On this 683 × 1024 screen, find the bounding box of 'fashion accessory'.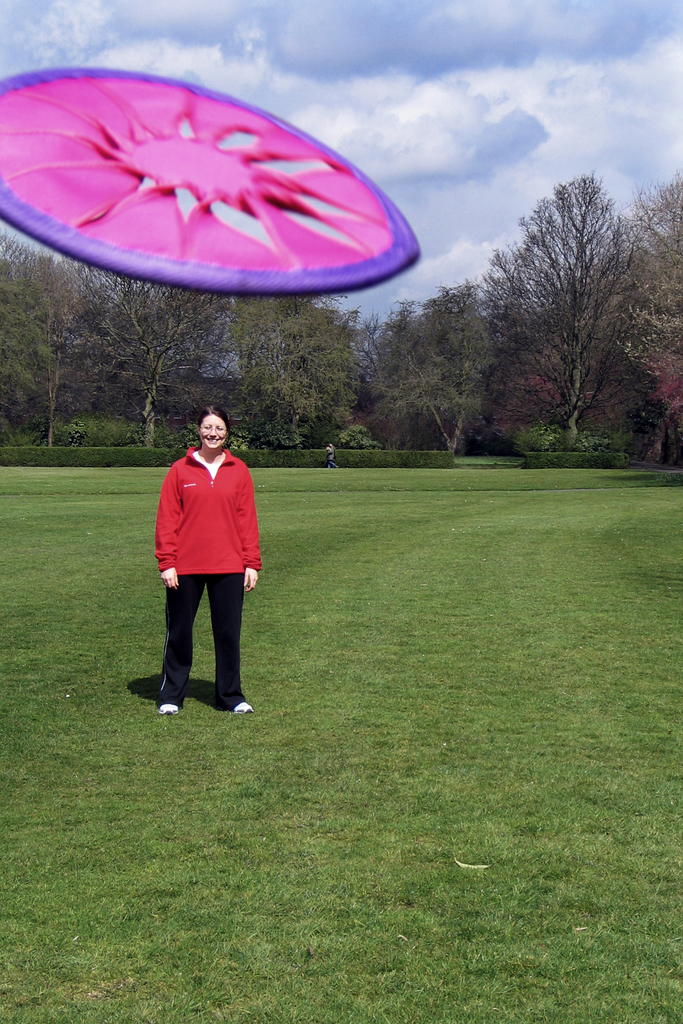
Bounding box: <bbox>229, 701, 256, 713</bbox>.
